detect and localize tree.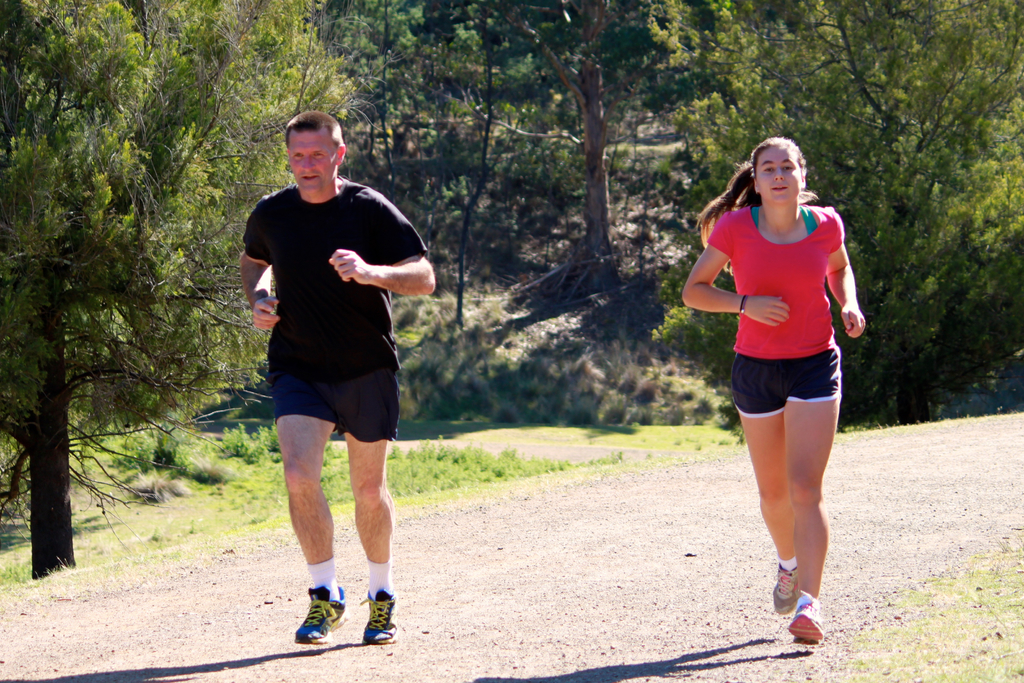
Localized at pyautogui.locateOnScreen(652, 1, 1023, 384).
